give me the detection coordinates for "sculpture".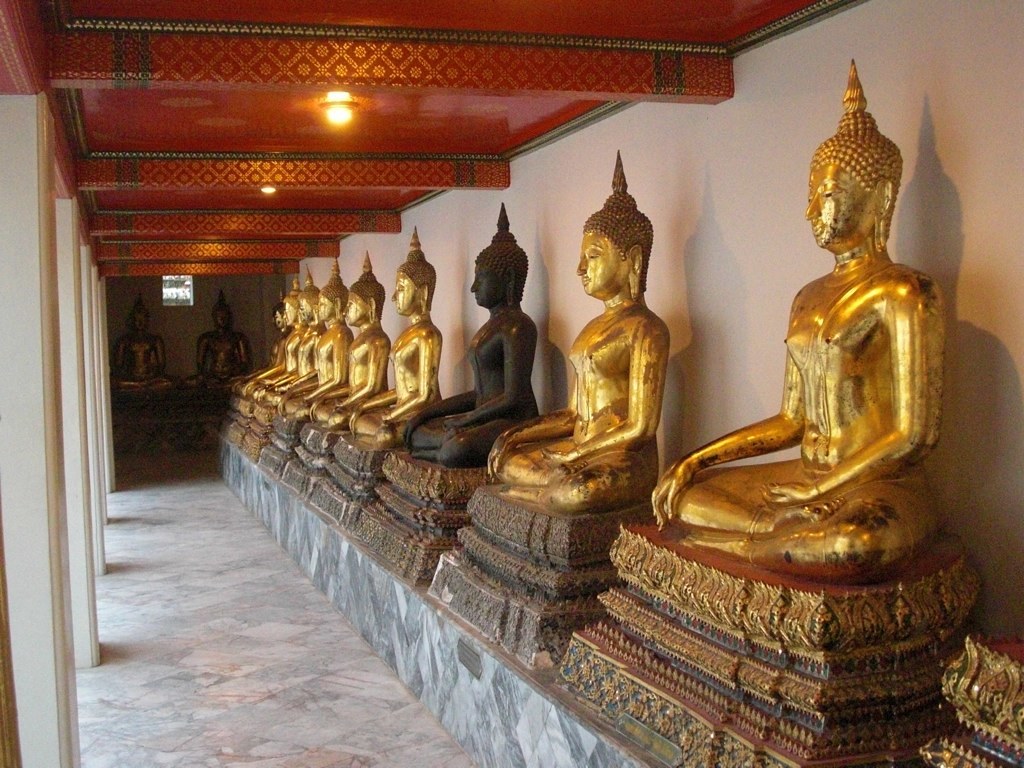
{"x1": 667, "y1": 84, "x2": 960, "y2": 606}.
